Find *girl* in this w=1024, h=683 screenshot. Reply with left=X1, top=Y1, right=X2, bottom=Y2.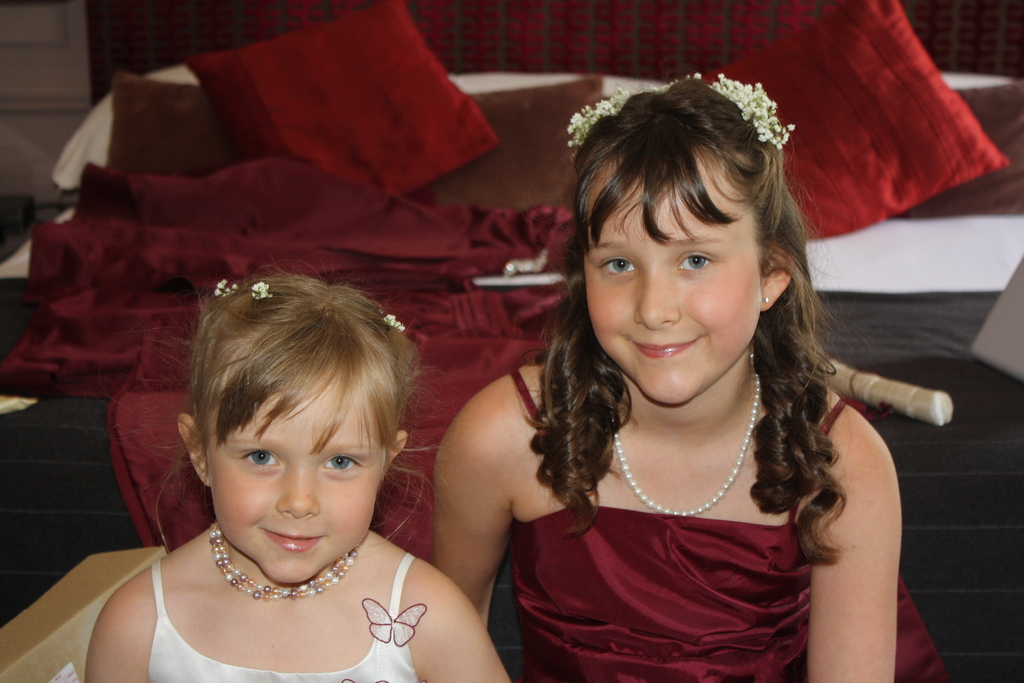
left=76, top=267, right=514, bottom=682.
